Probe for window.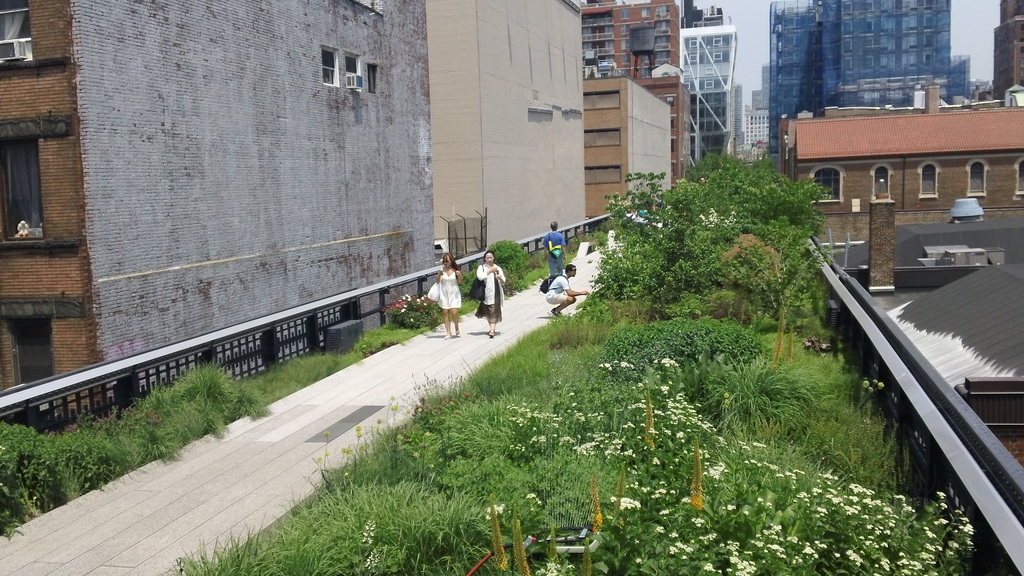
Probe result: l=868, t=161, r=897, b=204.
